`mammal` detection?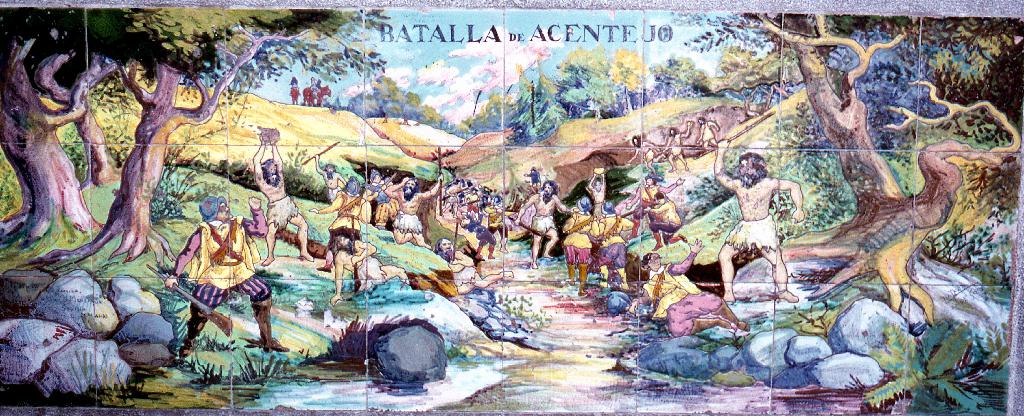
{"x1": 695, "y1": 118, "x2": 720, "y2": 150}
